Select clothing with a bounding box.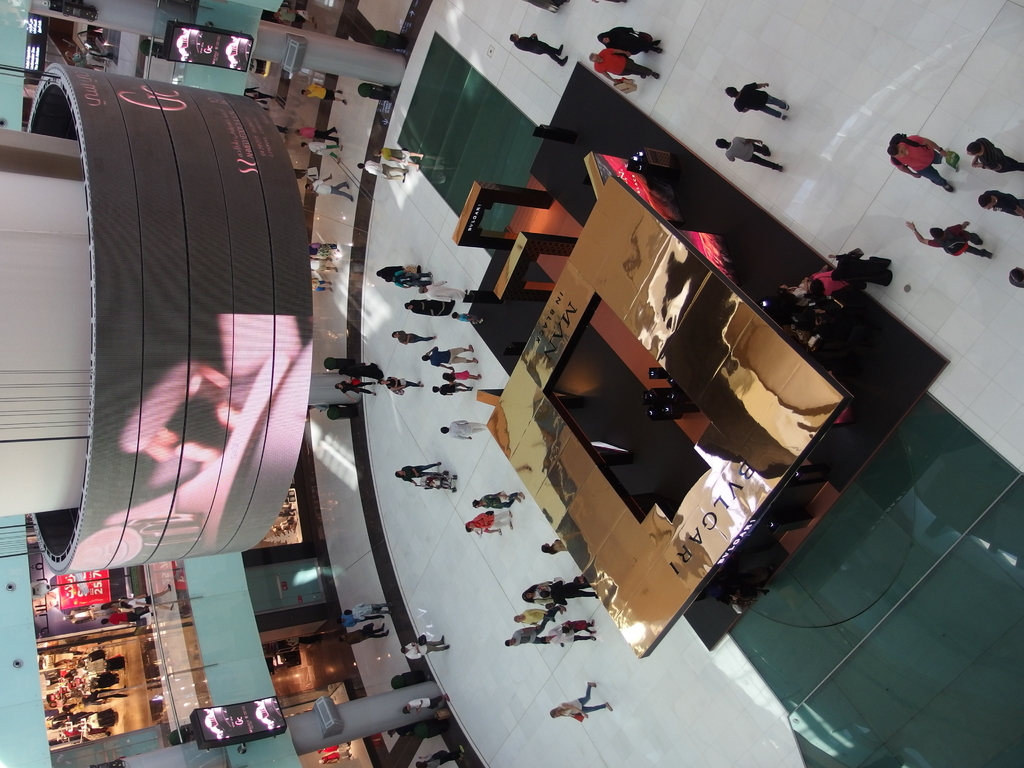
{"left": 447, "top": 369, "right": 469, "bottom": 380}.
